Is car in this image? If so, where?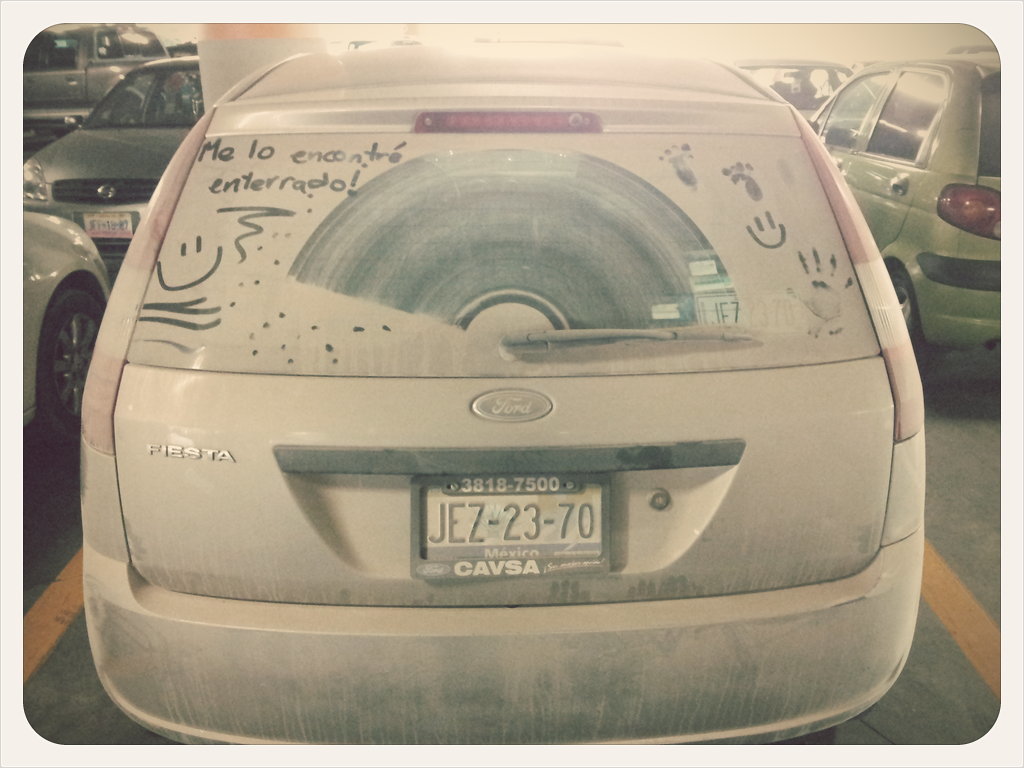
Yes, at [left=21, top=13, right=169, bottom=128].
